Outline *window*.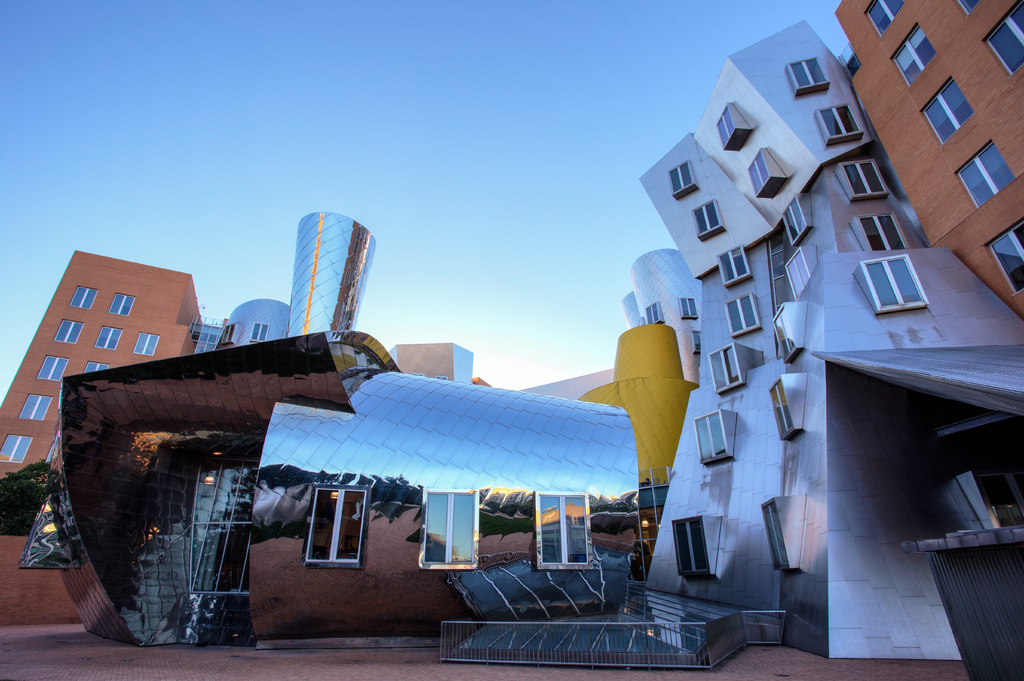
Outline: <region>95, 326, 123, 352</region>.
